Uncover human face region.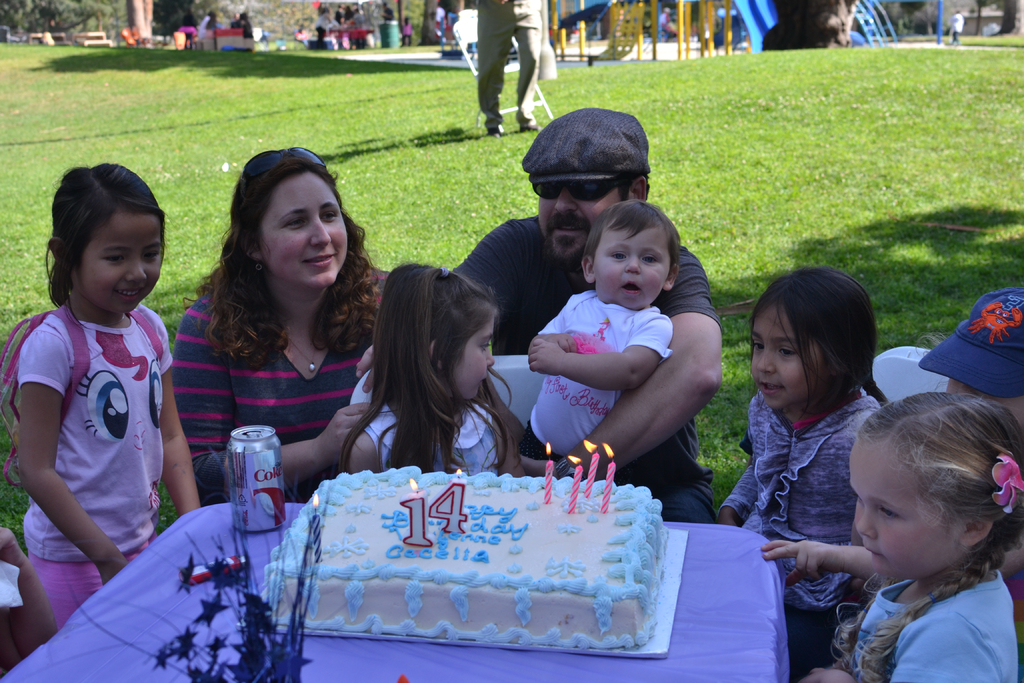
Uncovered: <bbox>591, 229, 672, 311</bbox>.
